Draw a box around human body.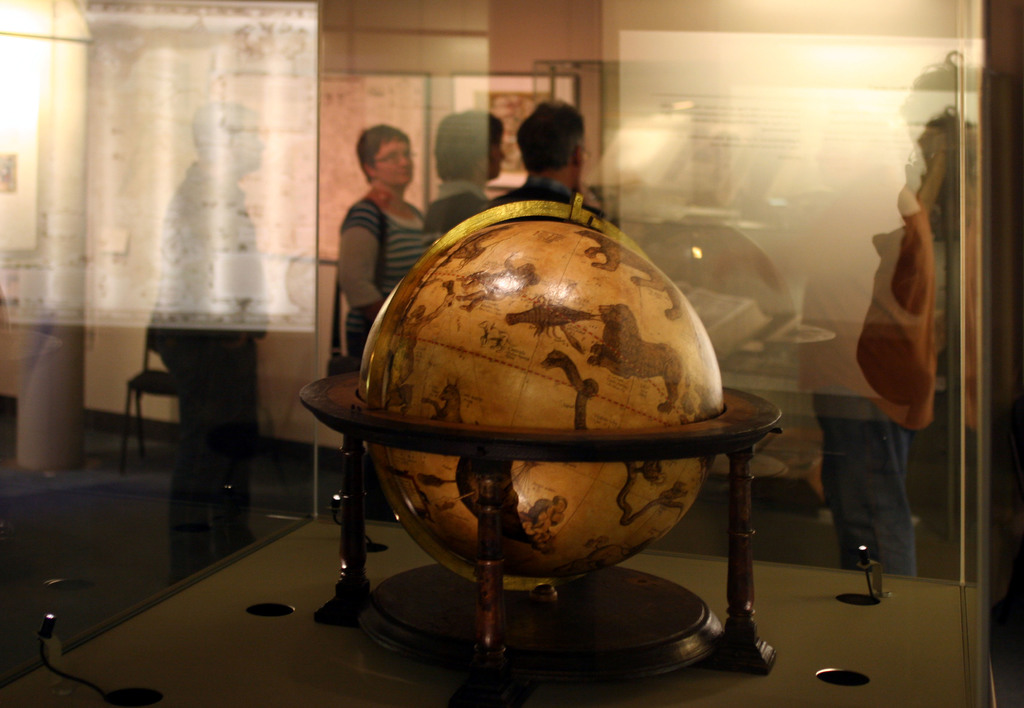
424:111:499:227.
